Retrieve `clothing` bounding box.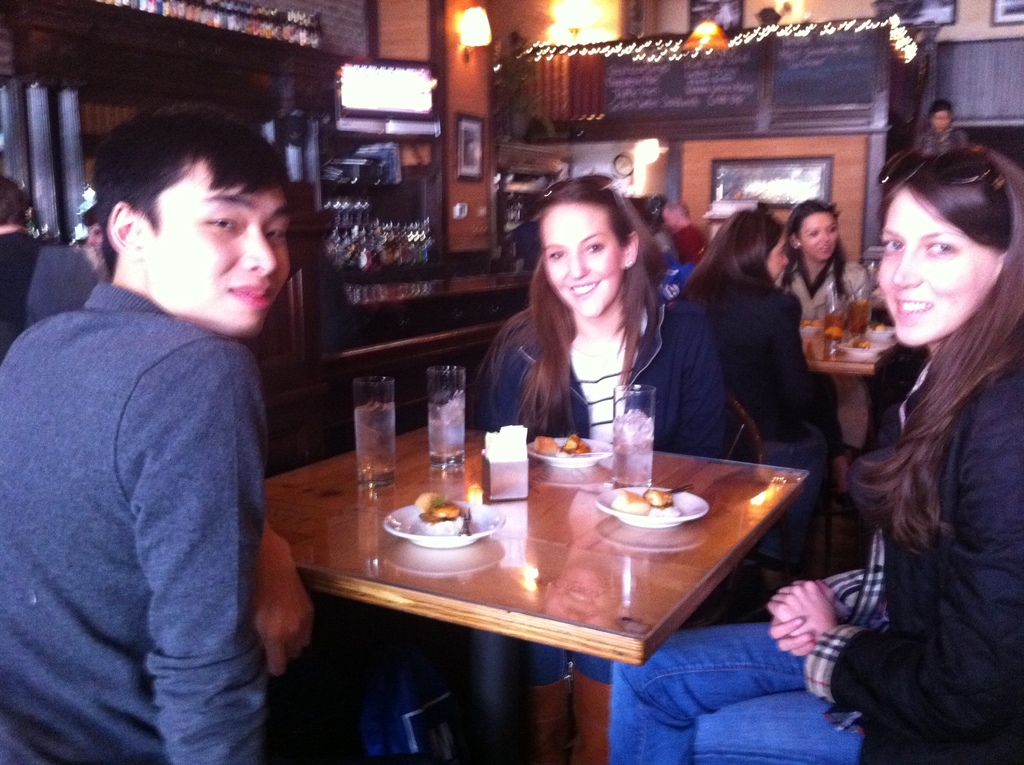
Bounding box: Rect(606, 353, 1023, 764).
